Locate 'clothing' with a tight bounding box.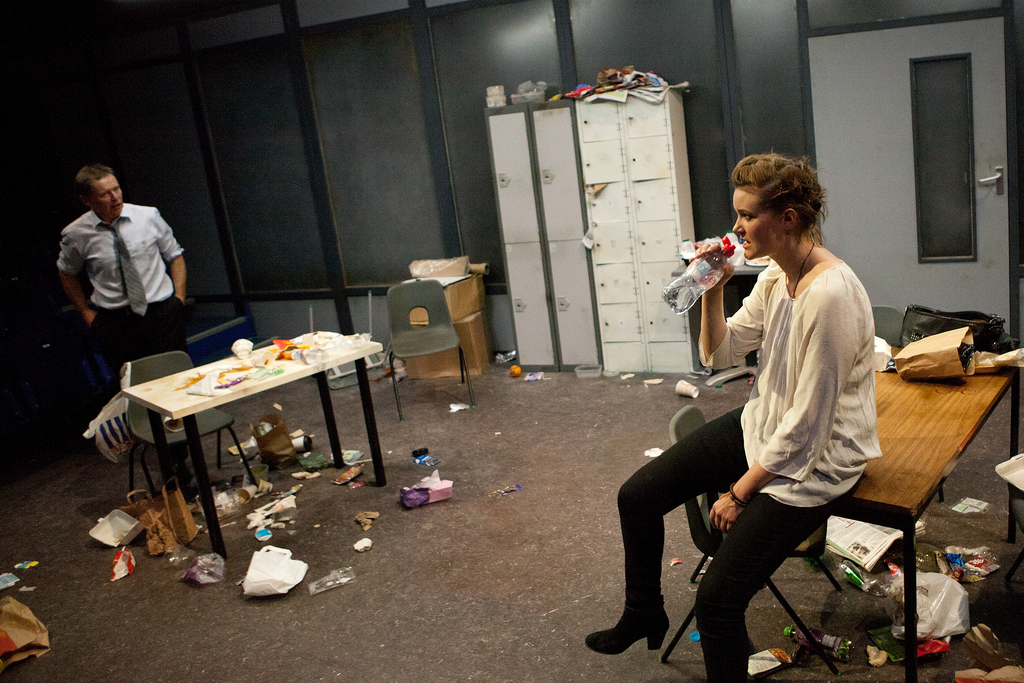
617 251 884 682.
